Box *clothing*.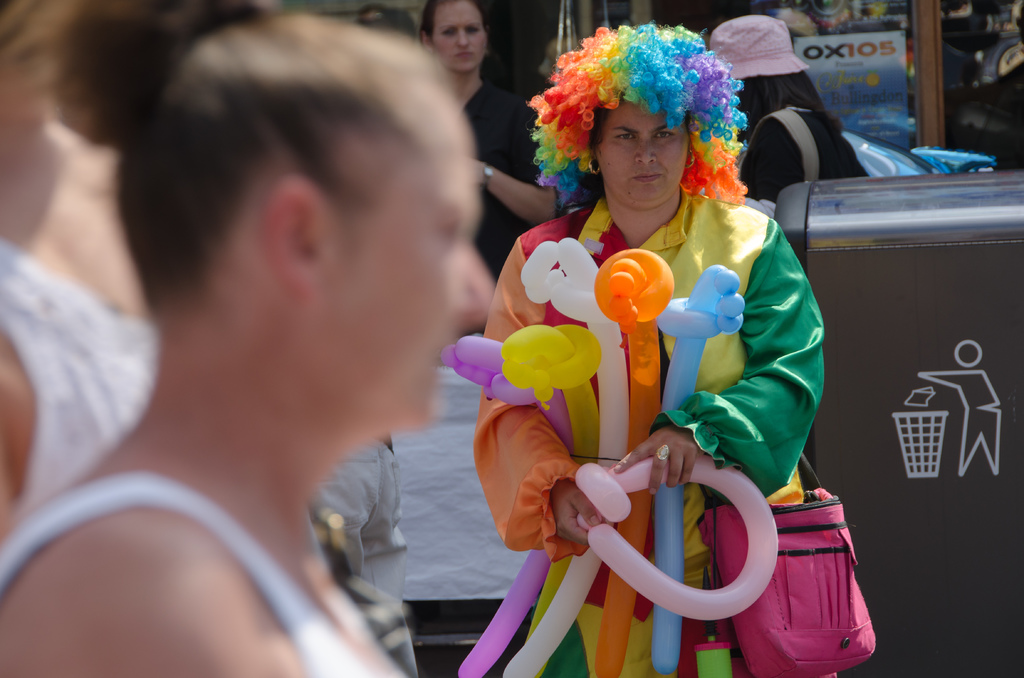
locate(0, 466, 415, 677).
